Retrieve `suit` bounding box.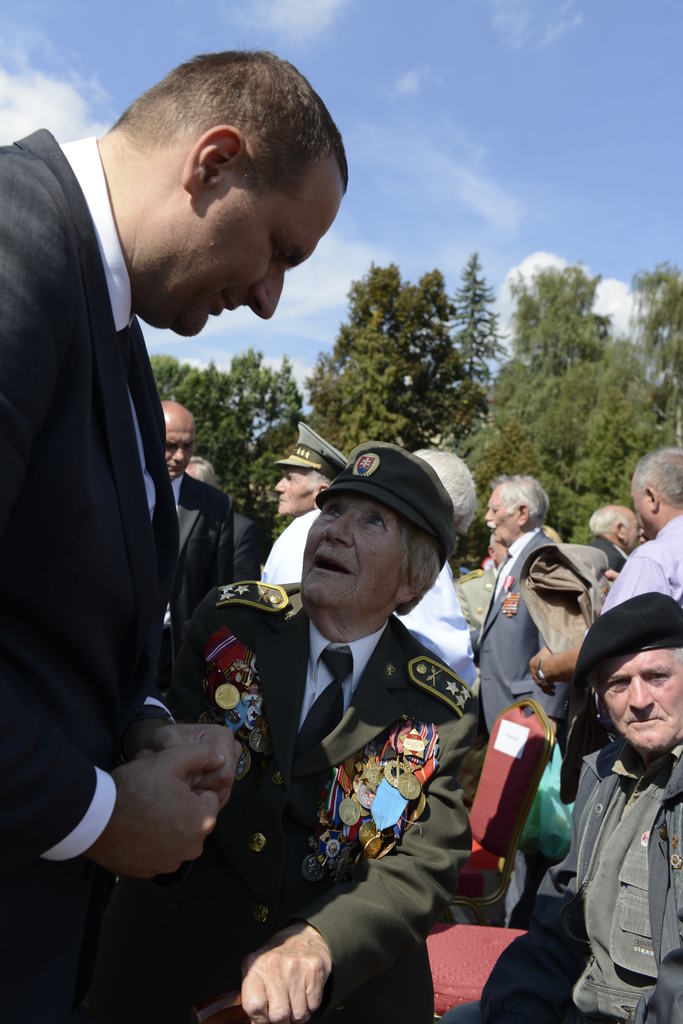
Bounding box: bbox(599, 540, 627, 572).
